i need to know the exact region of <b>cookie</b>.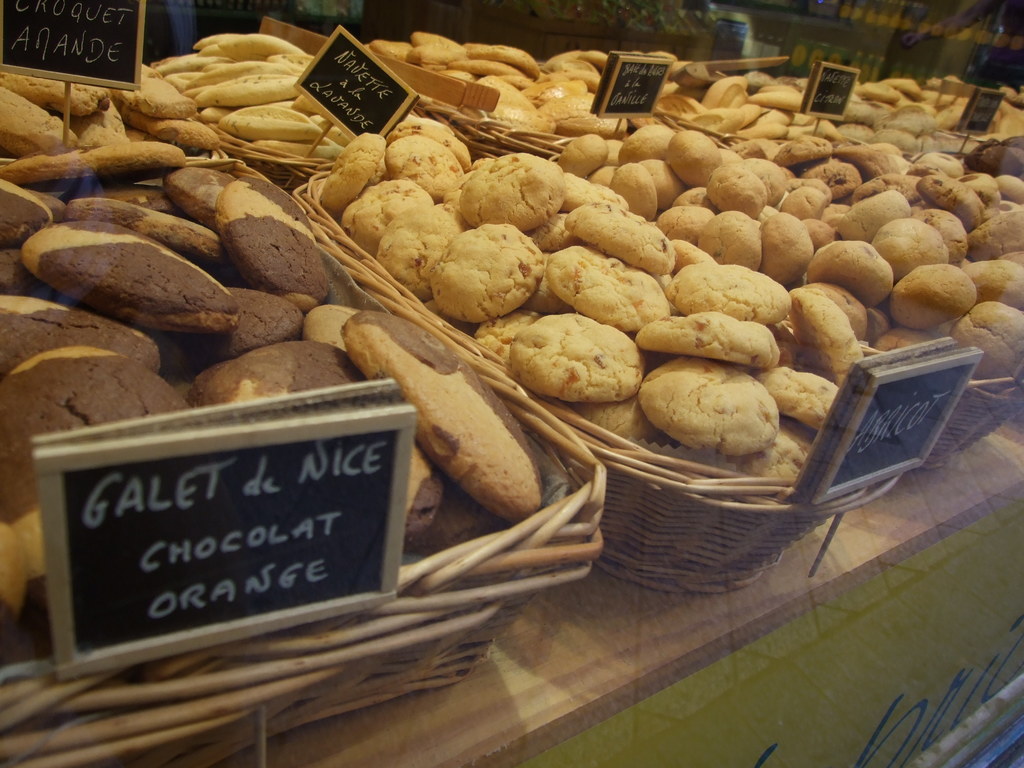
Region: detection(804, 157, 860, 206).
